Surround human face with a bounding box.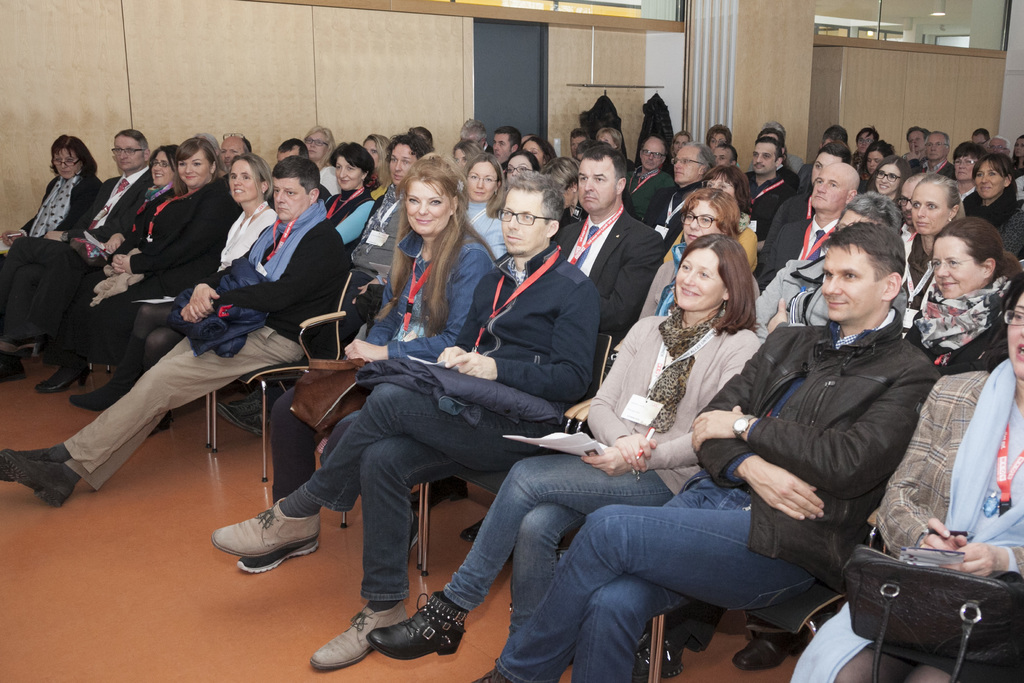
{"x1": 908, "y1": 132, "x2": 924, "y2": 151}.
